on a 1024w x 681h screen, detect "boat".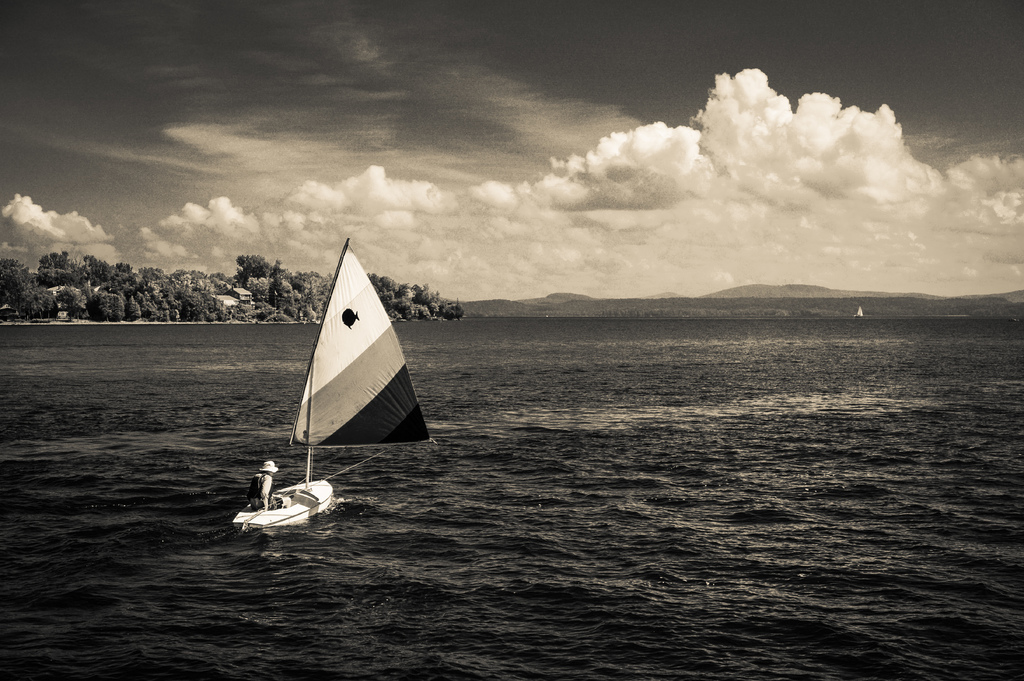
l=268, t=236, r=430, b=498.
